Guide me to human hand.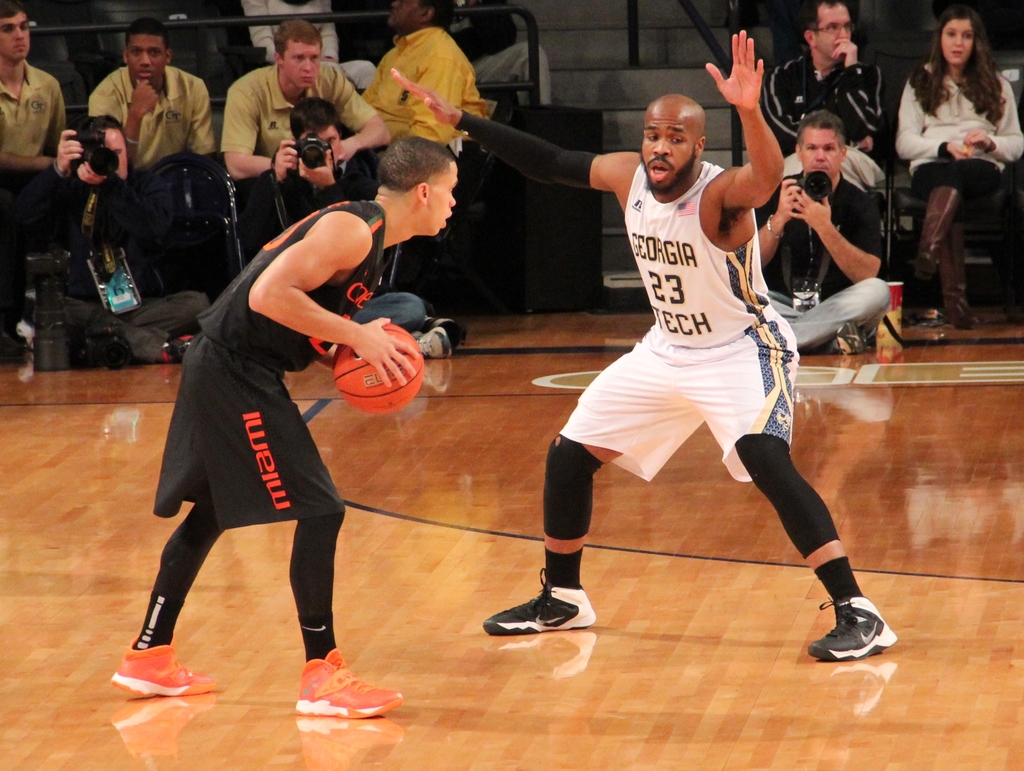
Guidance: 351,315,423,392.
